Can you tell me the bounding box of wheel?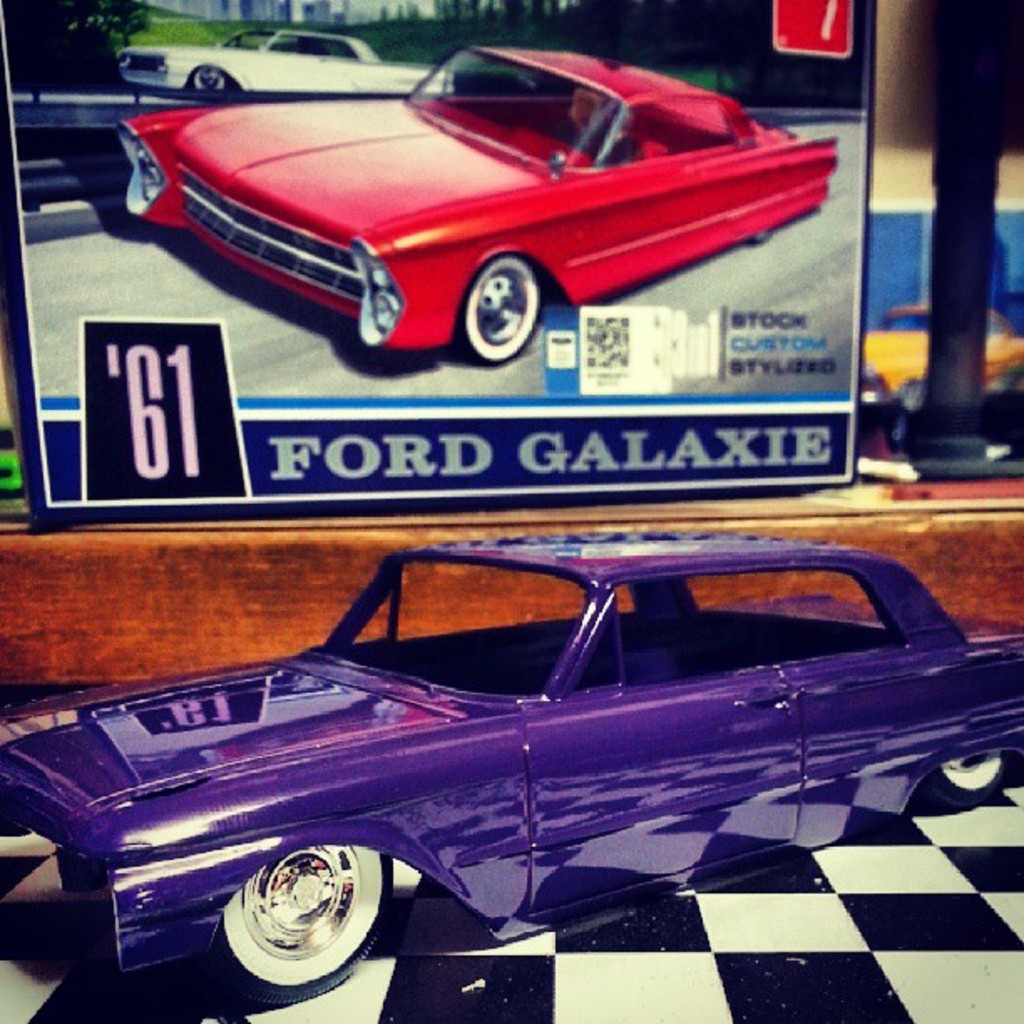
(228,858,373,984).
